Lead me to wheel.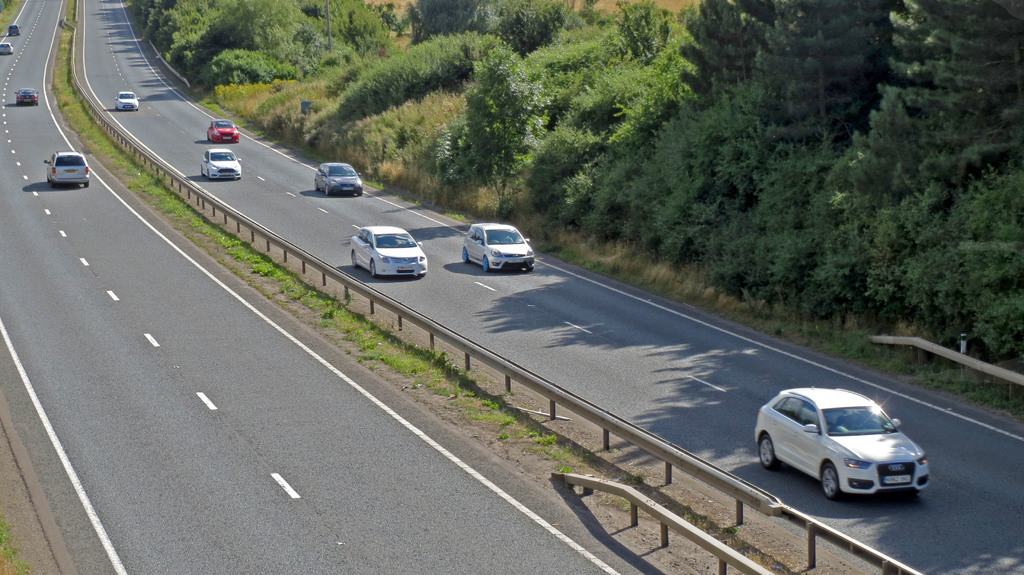
Lead to [x1=481, y1=252, x2=490, y2=274].
